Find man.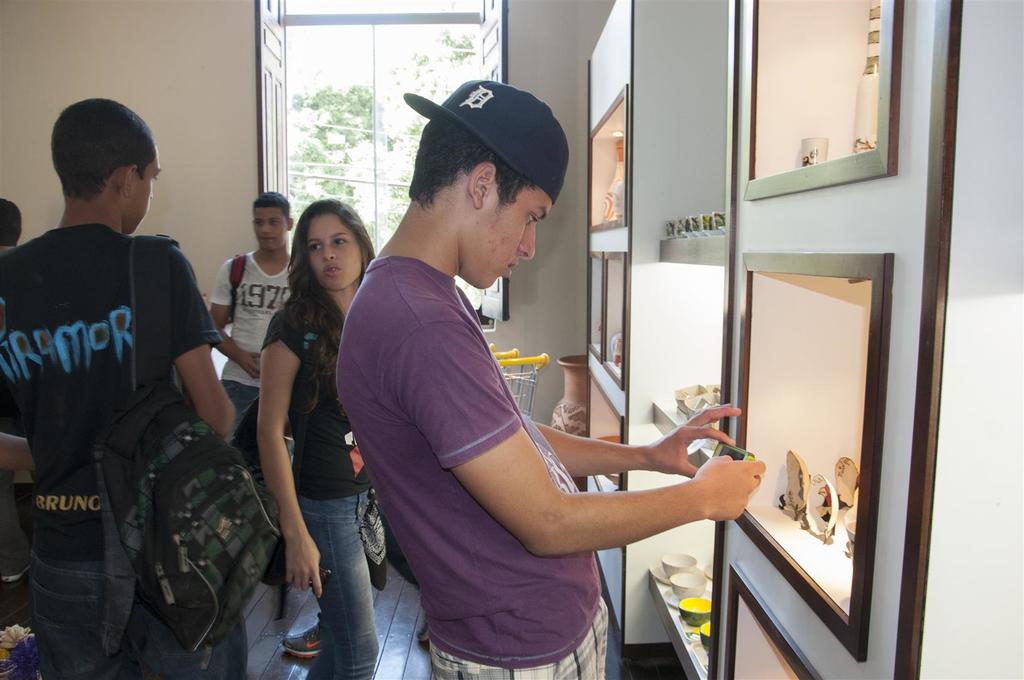
204,188,305,525.
